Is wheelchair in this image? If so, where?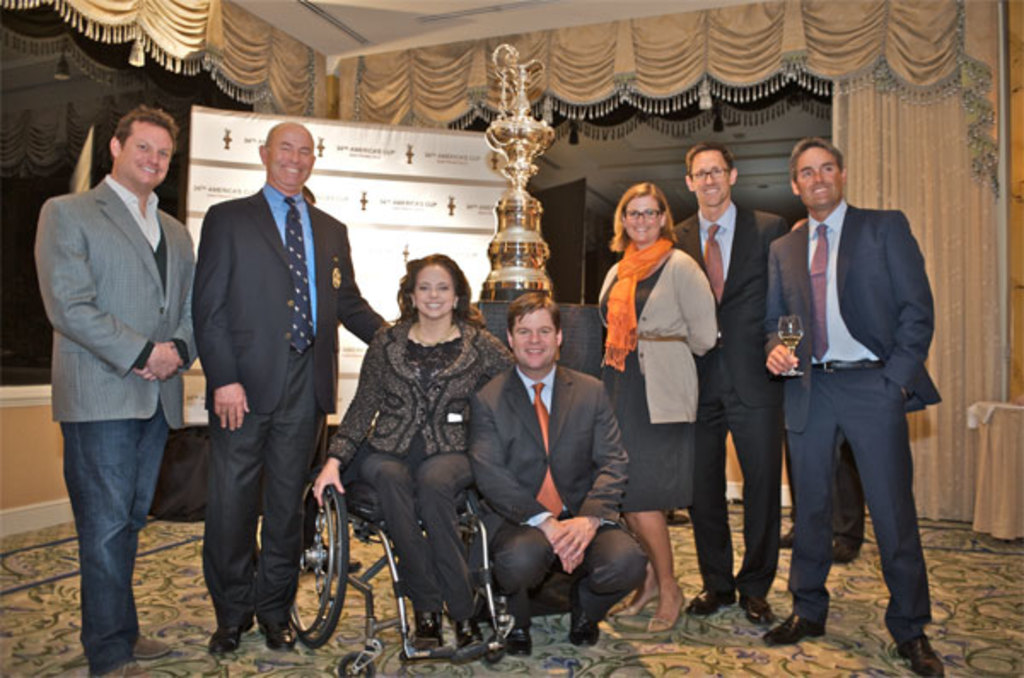
Yes, at BBox(292, 350, 526, 675).
